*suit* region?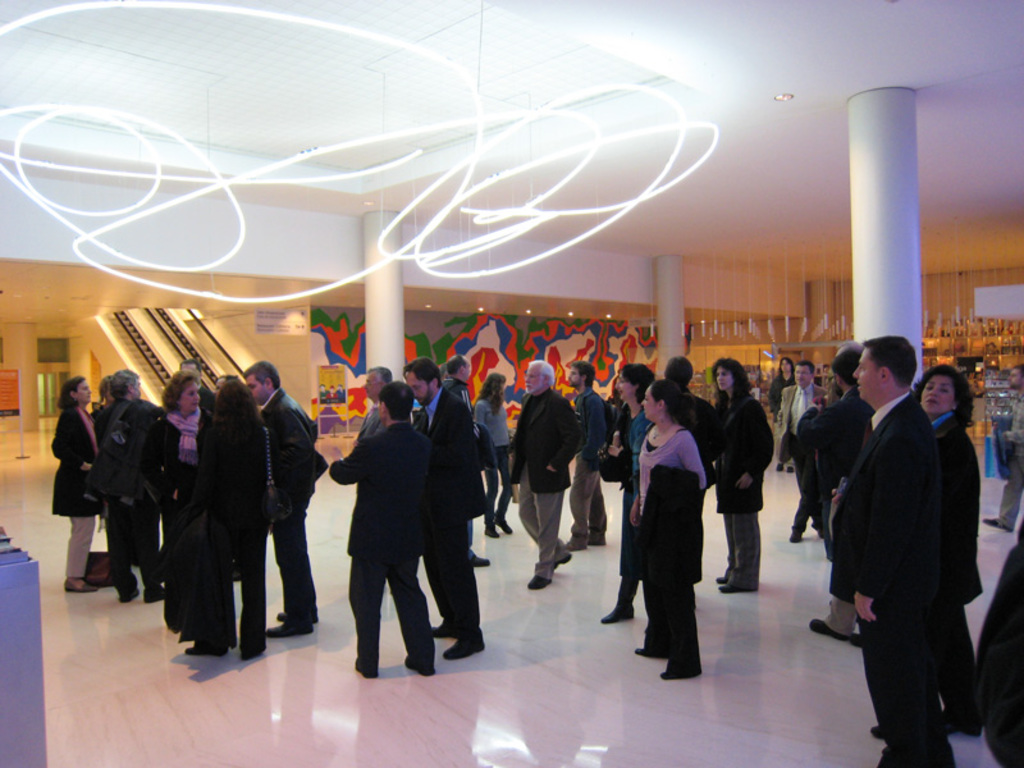
box(504, 388, 584, 576)
